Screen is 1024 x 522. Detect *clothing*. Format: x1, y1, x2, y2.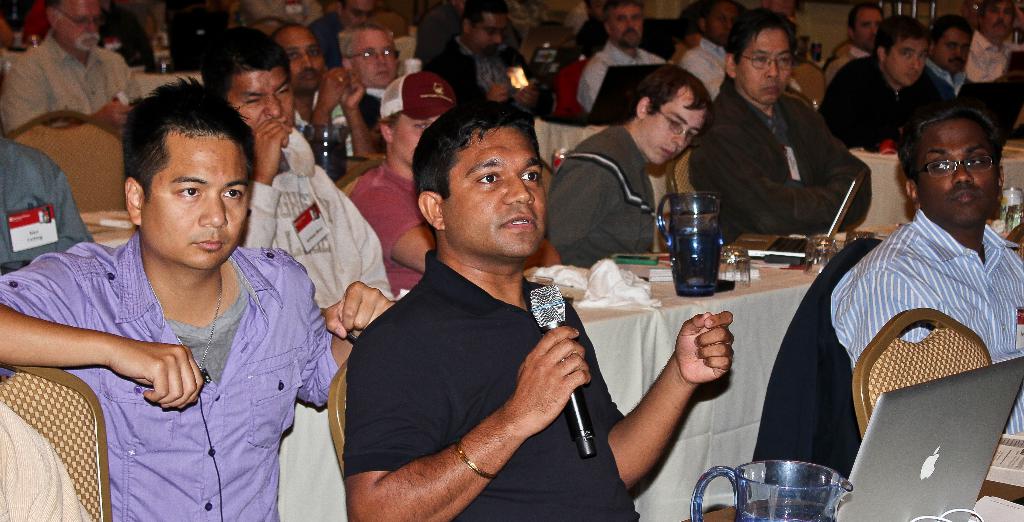
549, 126, 657, 260.
